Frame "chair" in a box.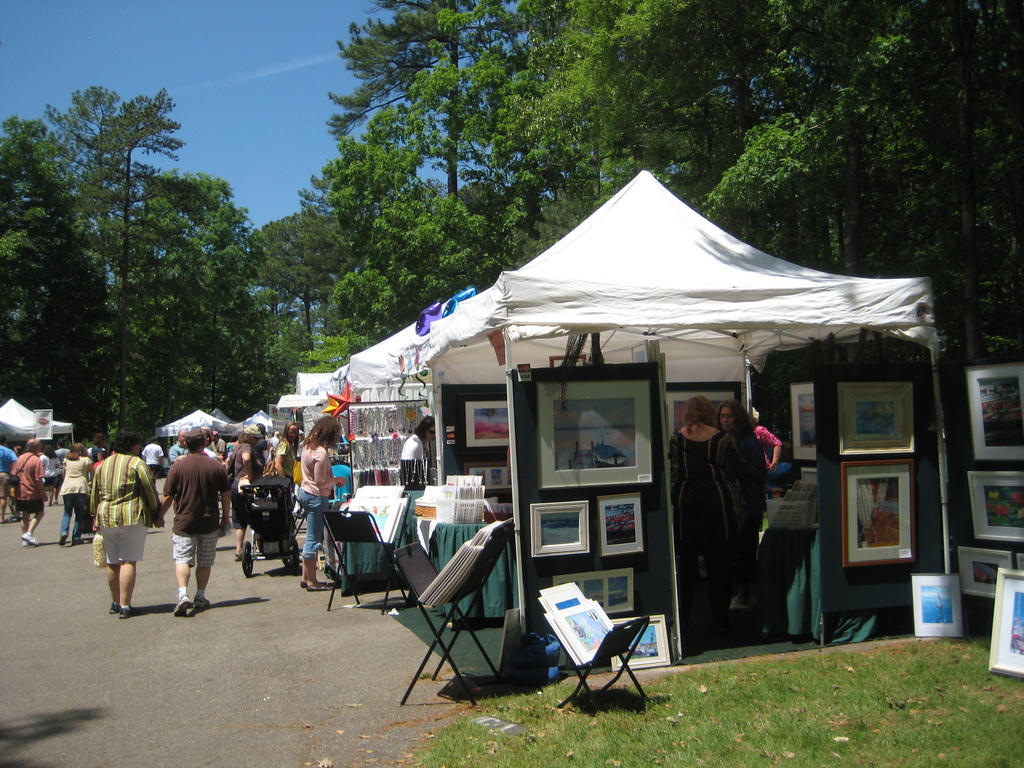
<box>412,496,529,719</box>.
